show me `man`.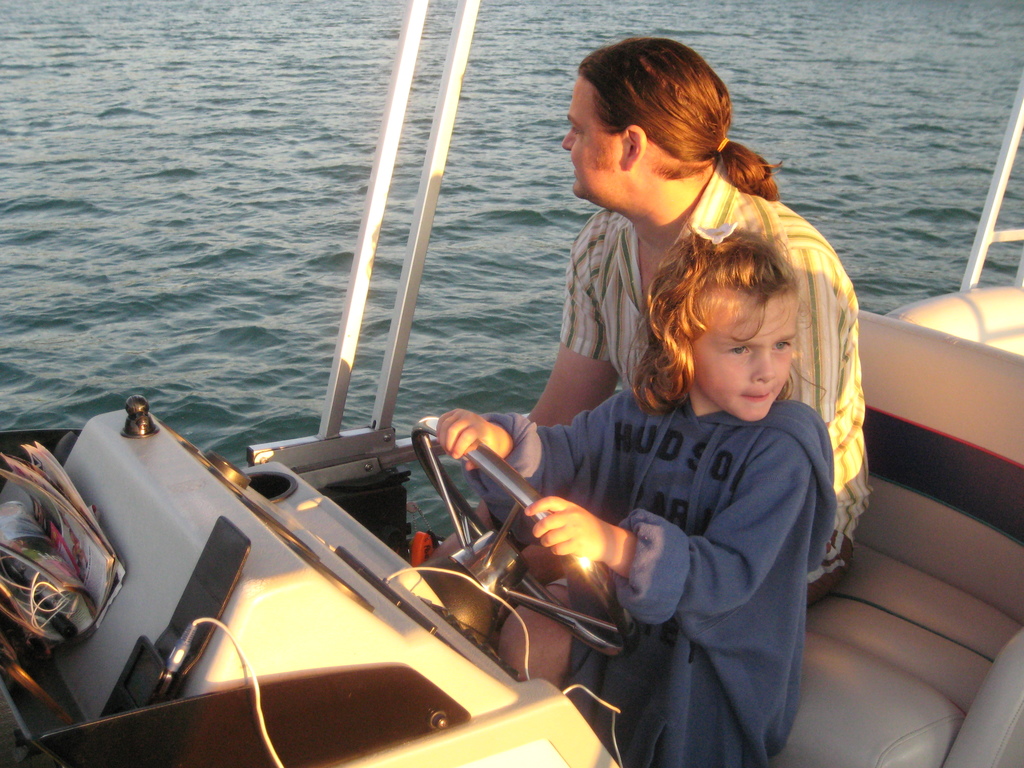
`man` is here: <bbox>421, 38, 874, 685</bbox>.
